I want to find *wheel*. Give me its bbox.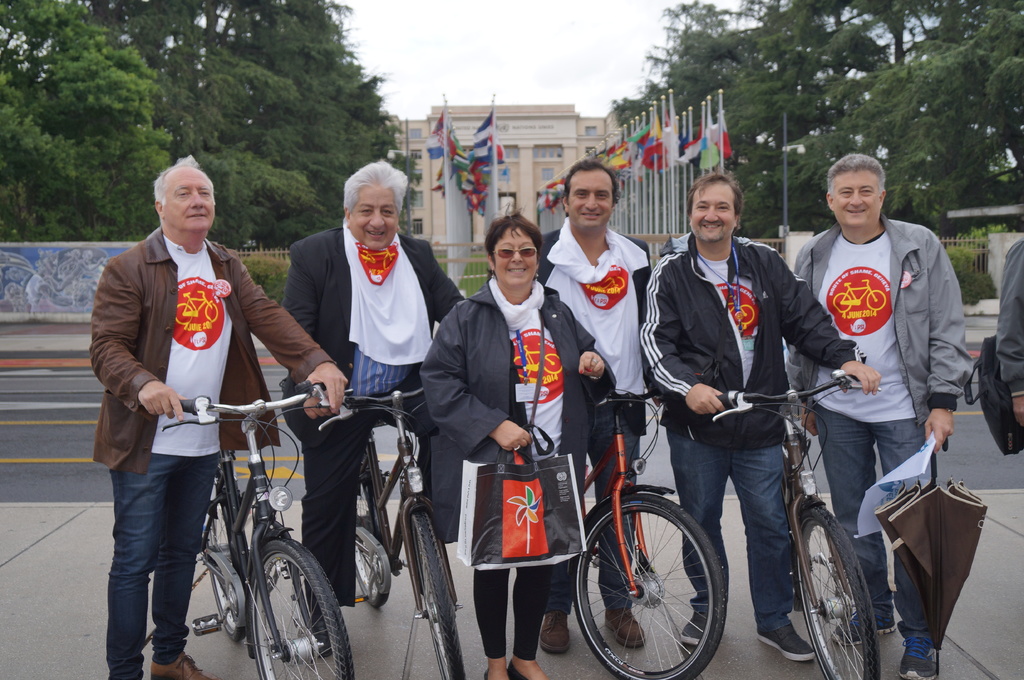
<bbox>794, 498, 883, 679</bbox>.
